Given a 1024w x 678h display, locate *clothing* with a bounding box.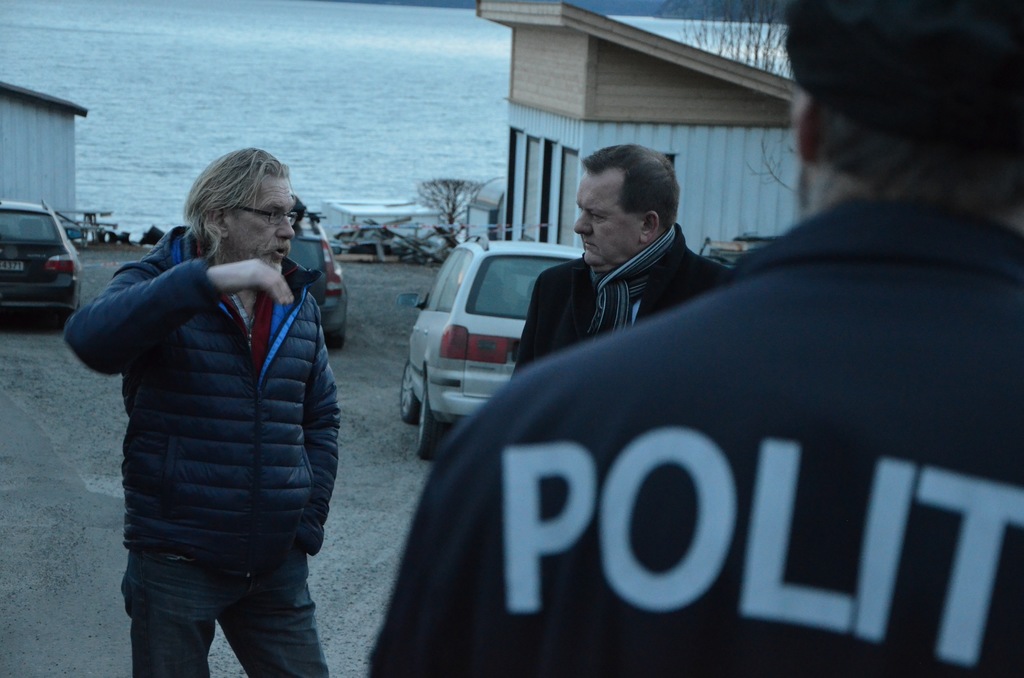
Located: 58:222:344:677.
